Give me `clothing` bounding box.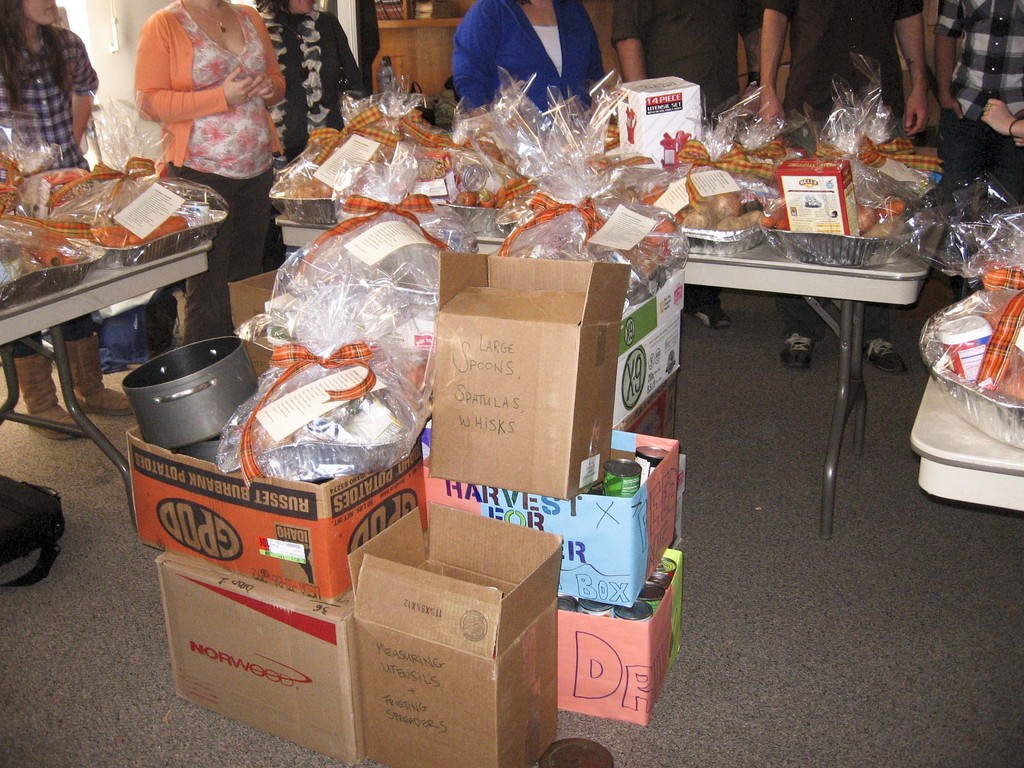
262/11/364/269.
